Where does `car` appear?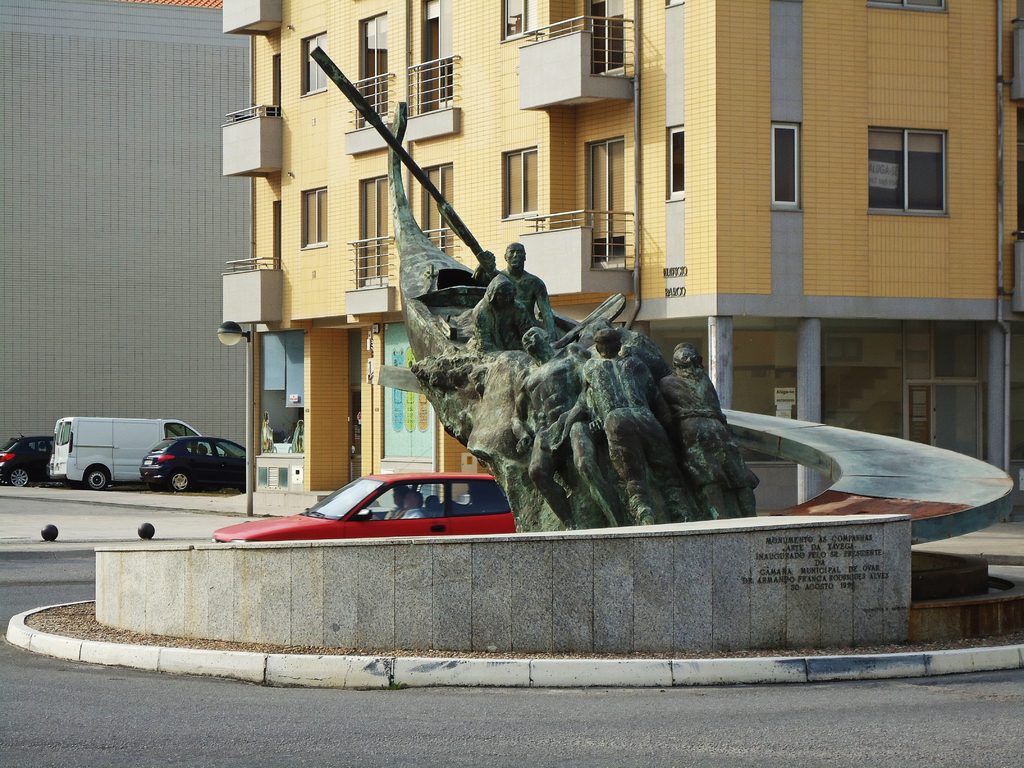
Appears at crop(214, 471, 520, 547).
